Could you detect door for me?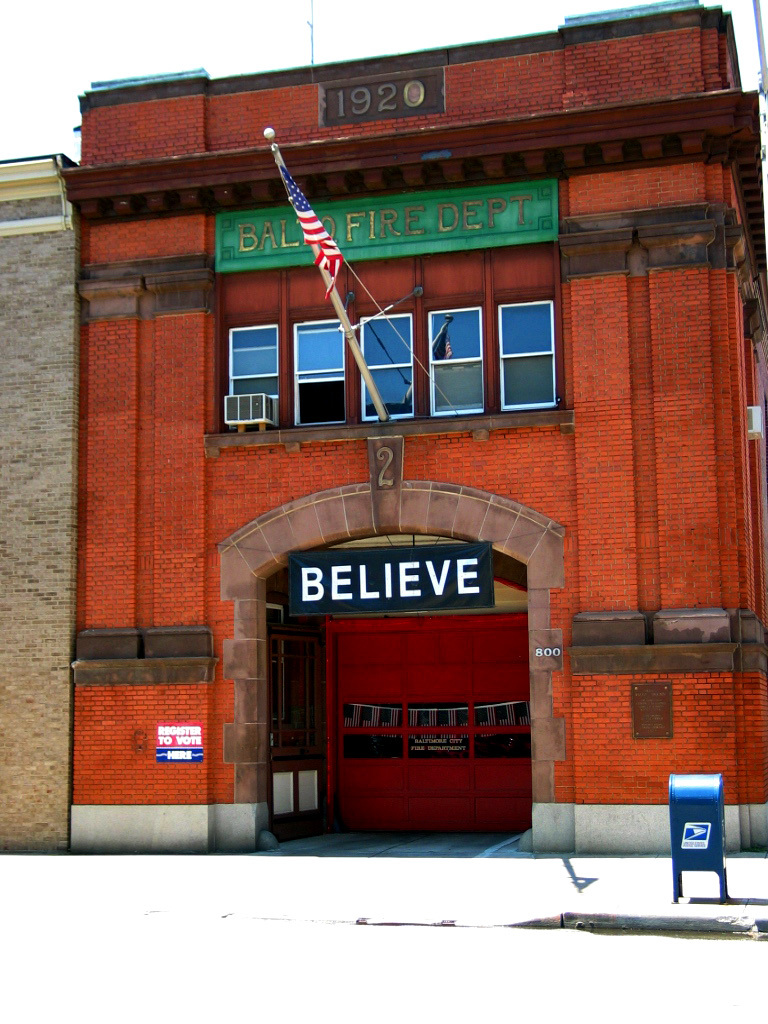
Detection result: bbox=[309, 586, 523, 818].
